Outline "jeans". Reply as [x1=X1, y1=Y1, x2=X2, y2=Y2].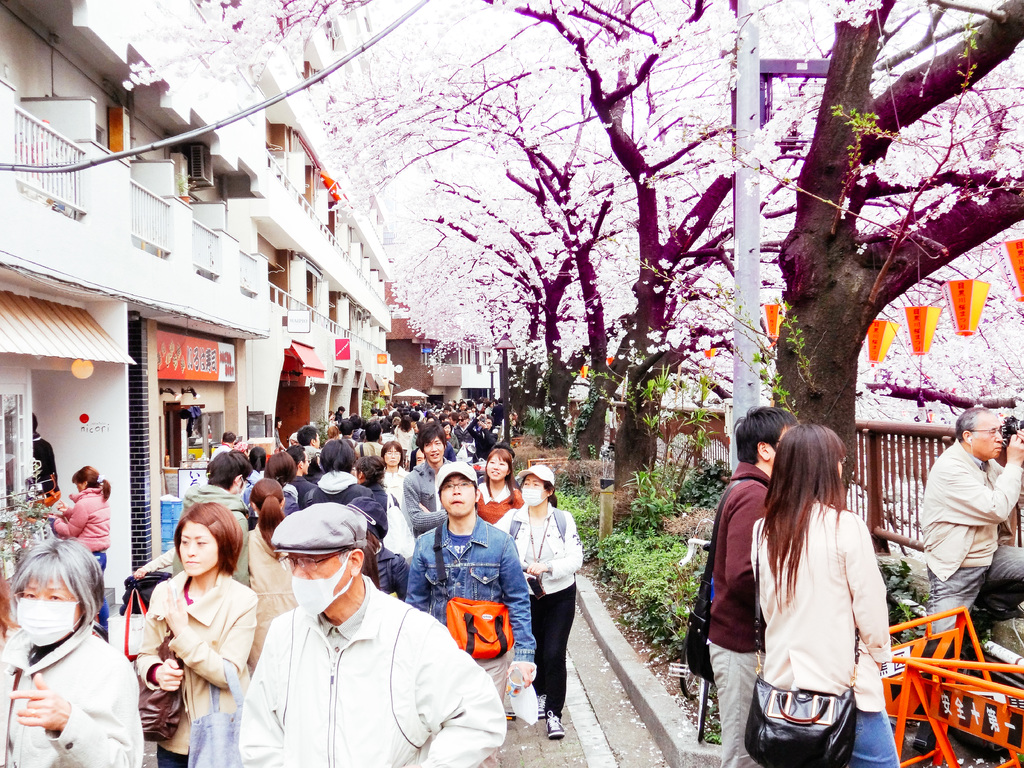
[x1=849, y1=708, x2=901, y2=767].
